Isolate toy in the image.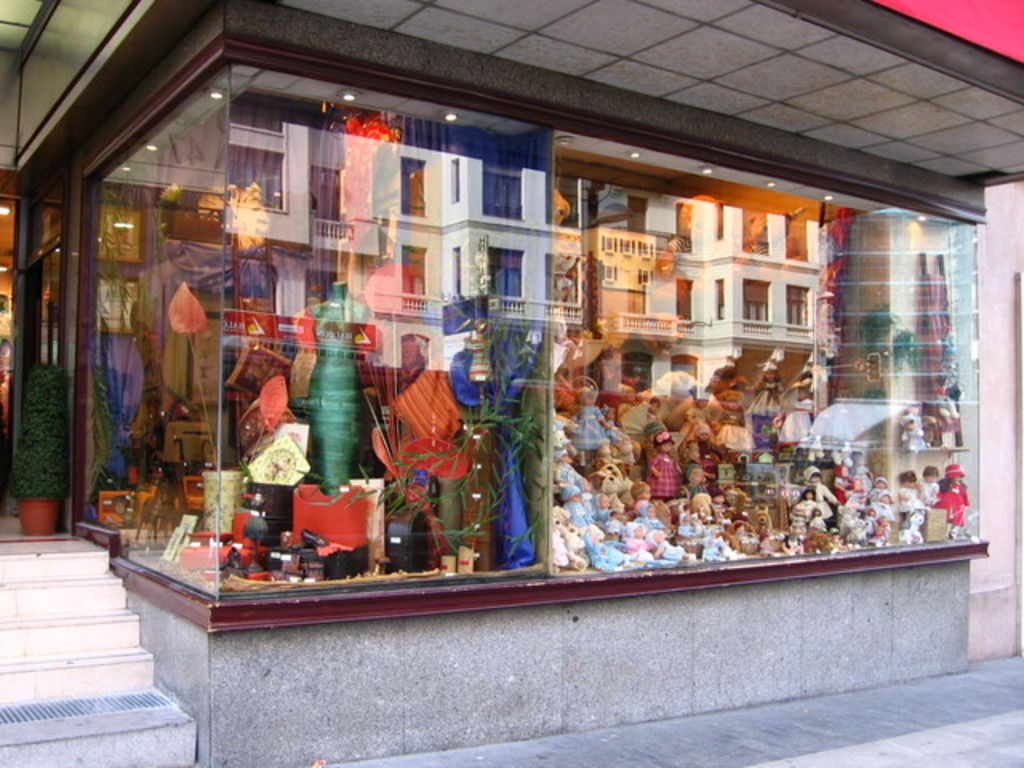
Isolated region: (760, 517, 800, 558).
